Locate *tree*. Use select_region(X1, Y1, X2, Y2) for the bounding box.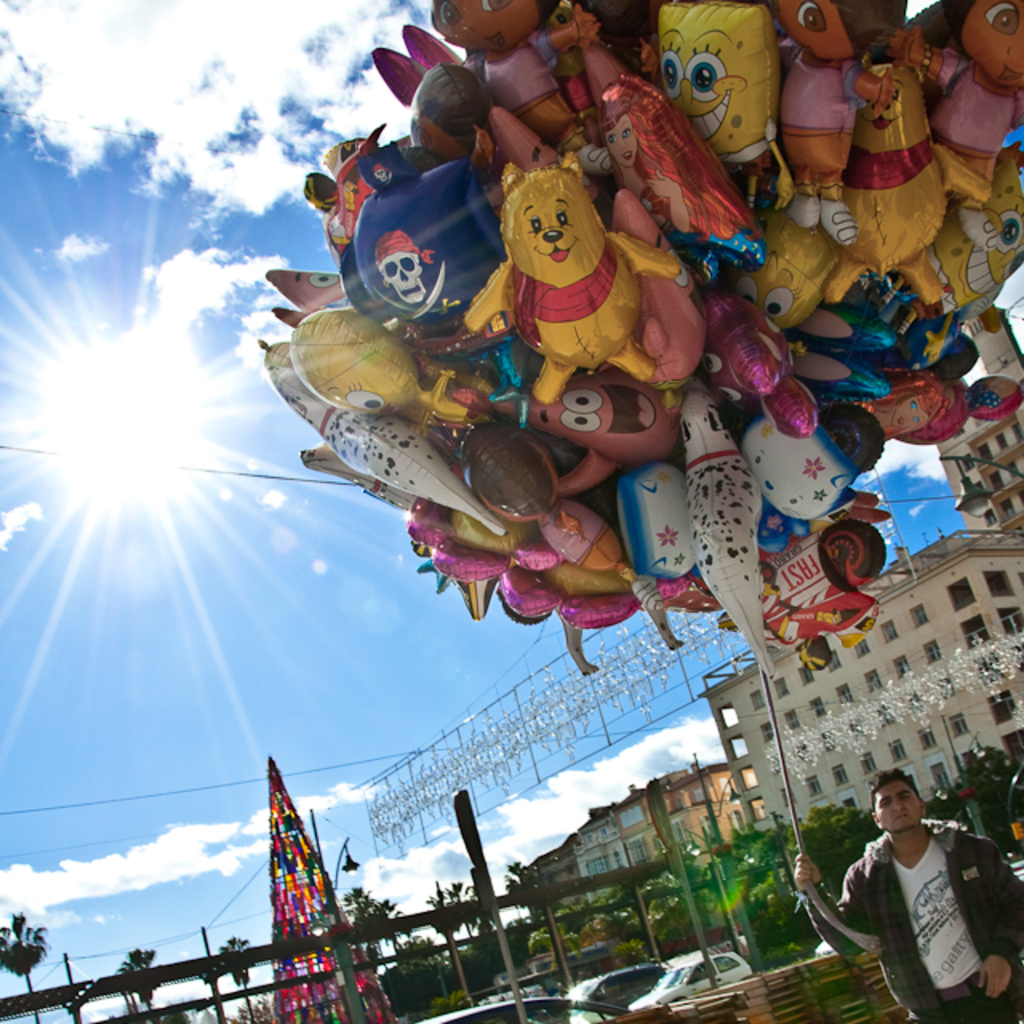
select_region(429, 880, 490, 944).
